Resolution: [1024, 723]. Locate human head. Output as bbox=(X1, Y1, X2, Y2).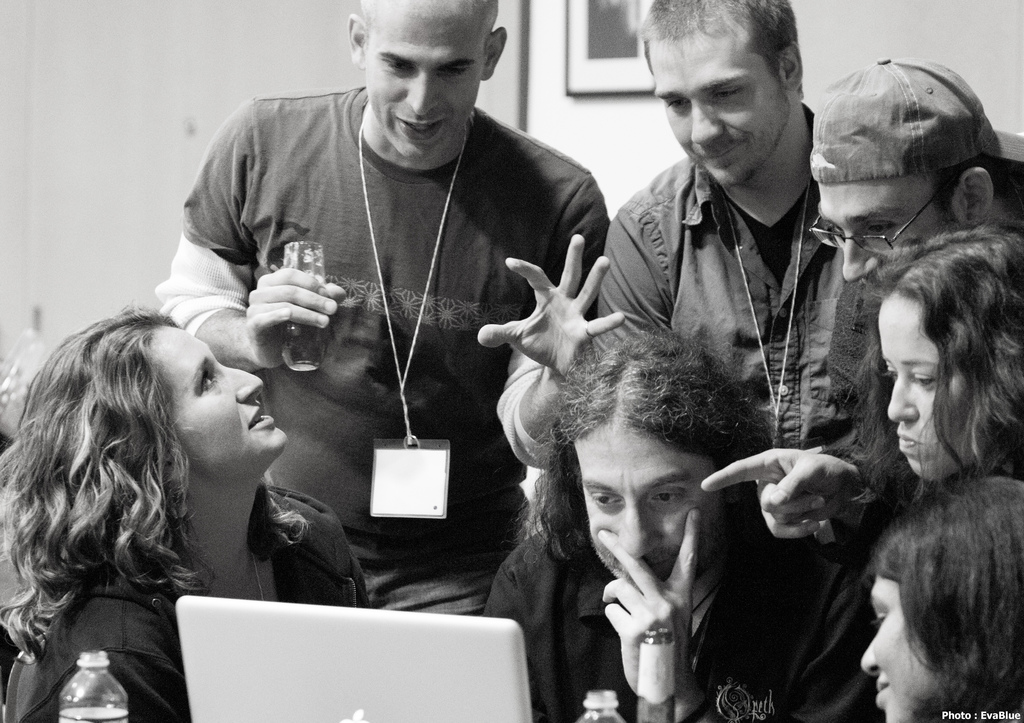
bbox=(341, 0, 504, 161).
